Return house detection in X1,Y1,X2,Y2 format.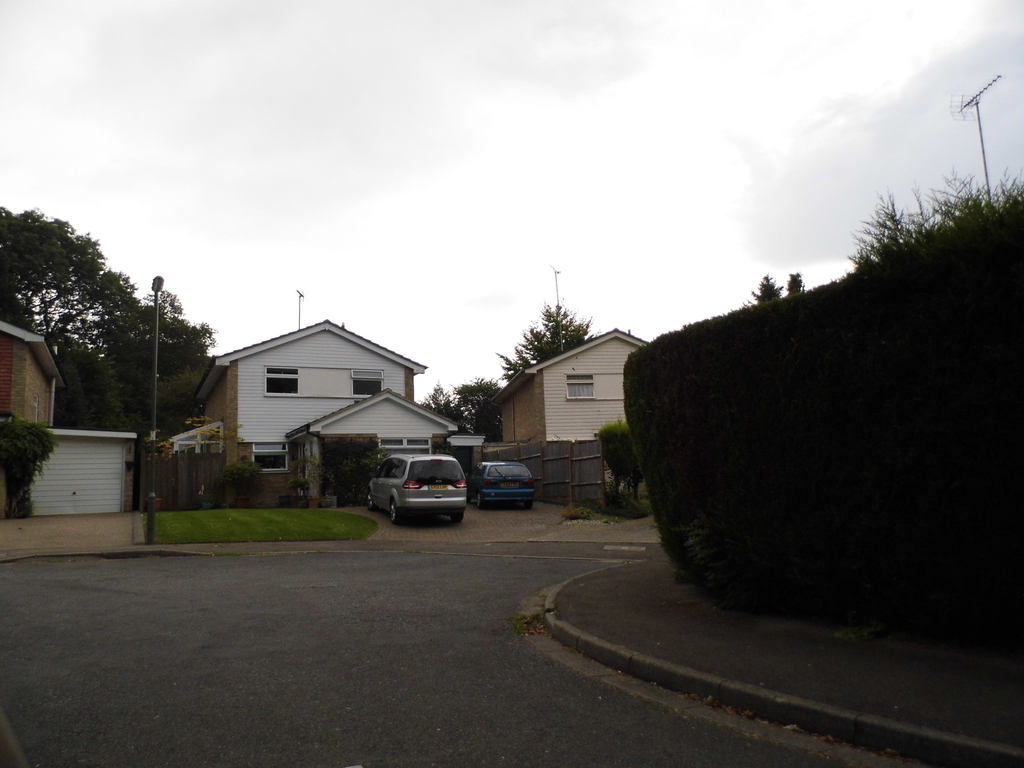
483,326,661,448.
